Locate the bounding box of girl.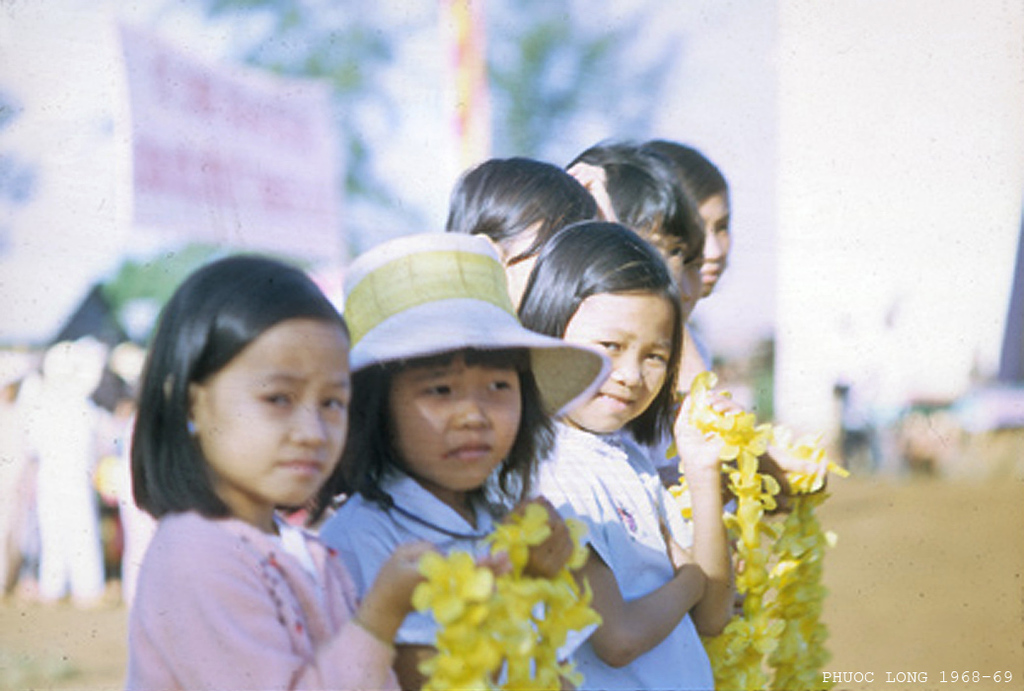
Bounding box: <region>487, 218, 736, 690</region>.
